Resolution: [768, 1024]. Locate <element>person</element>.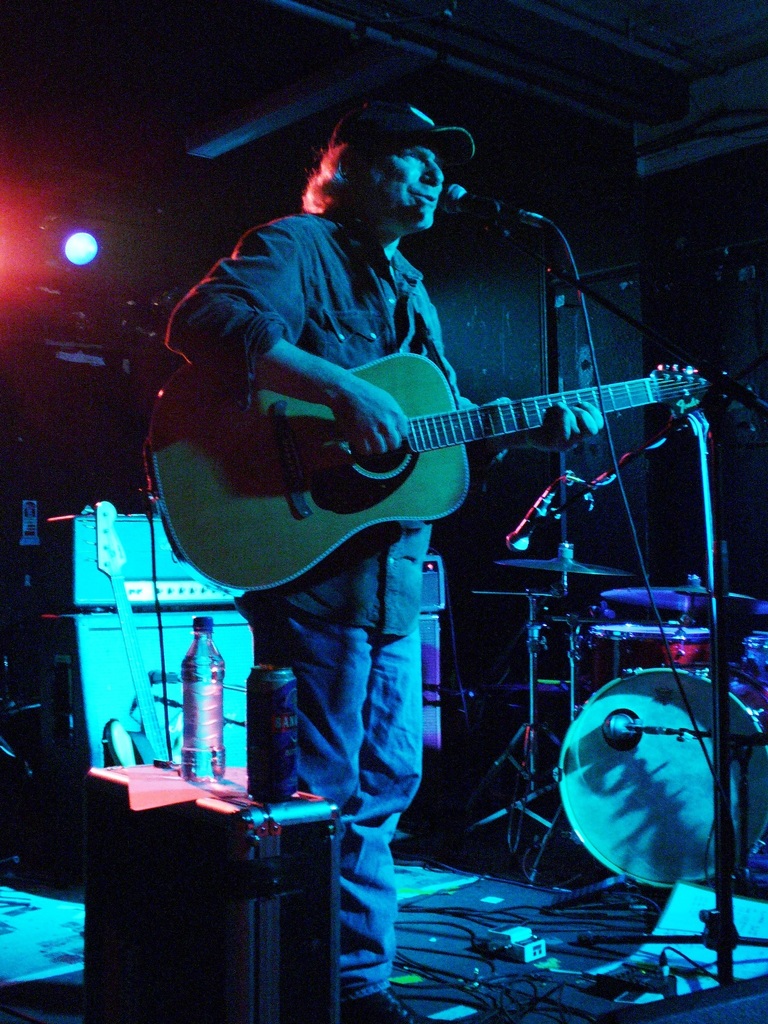
164 99 604 1022.
